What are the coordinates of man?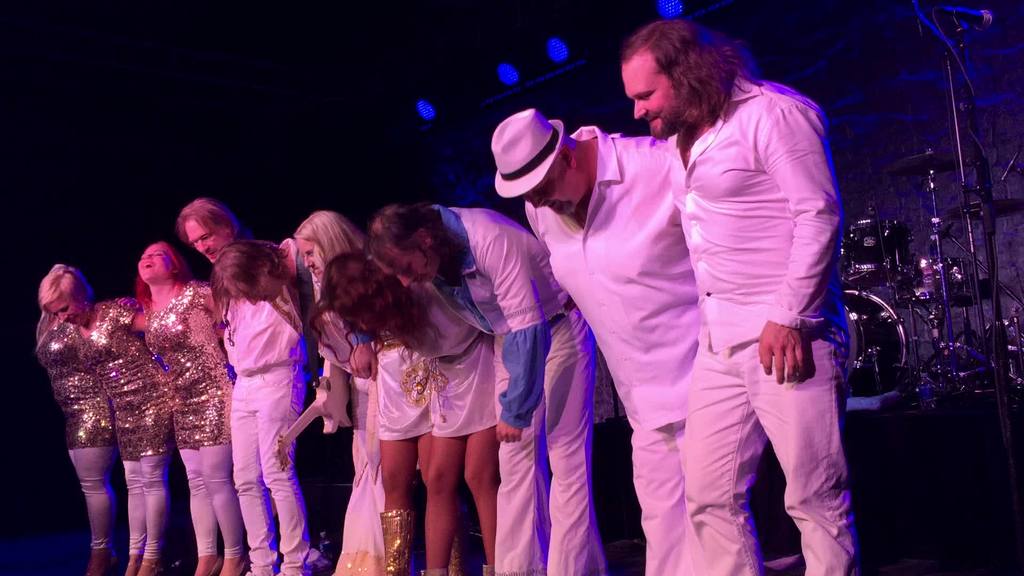
BBox(166, 195, 336, 575).
